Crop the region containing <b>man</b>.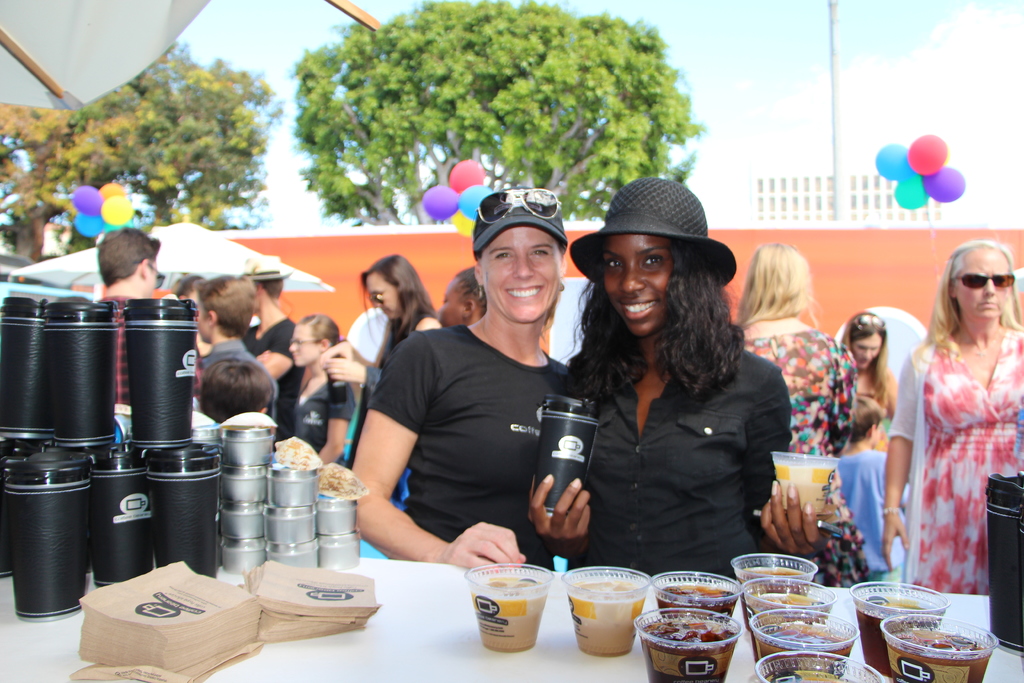
Crop region: 91, 226, 205, 404.
